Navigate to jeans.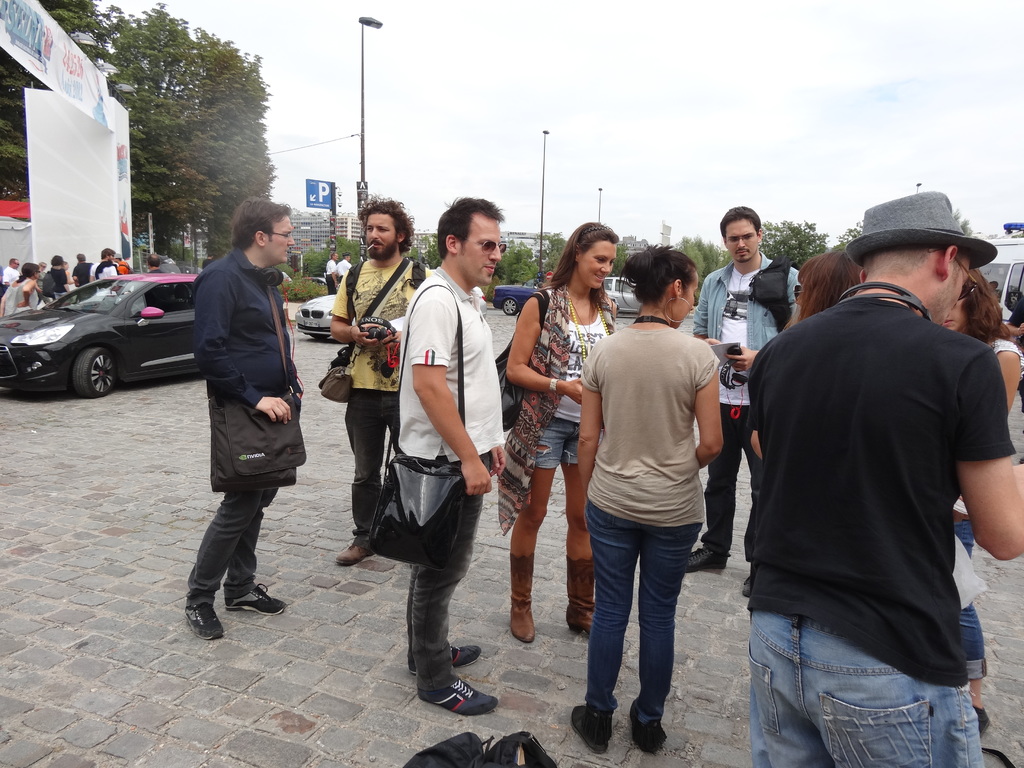
Navigation target: BBox(586, 495, 704, 729).
